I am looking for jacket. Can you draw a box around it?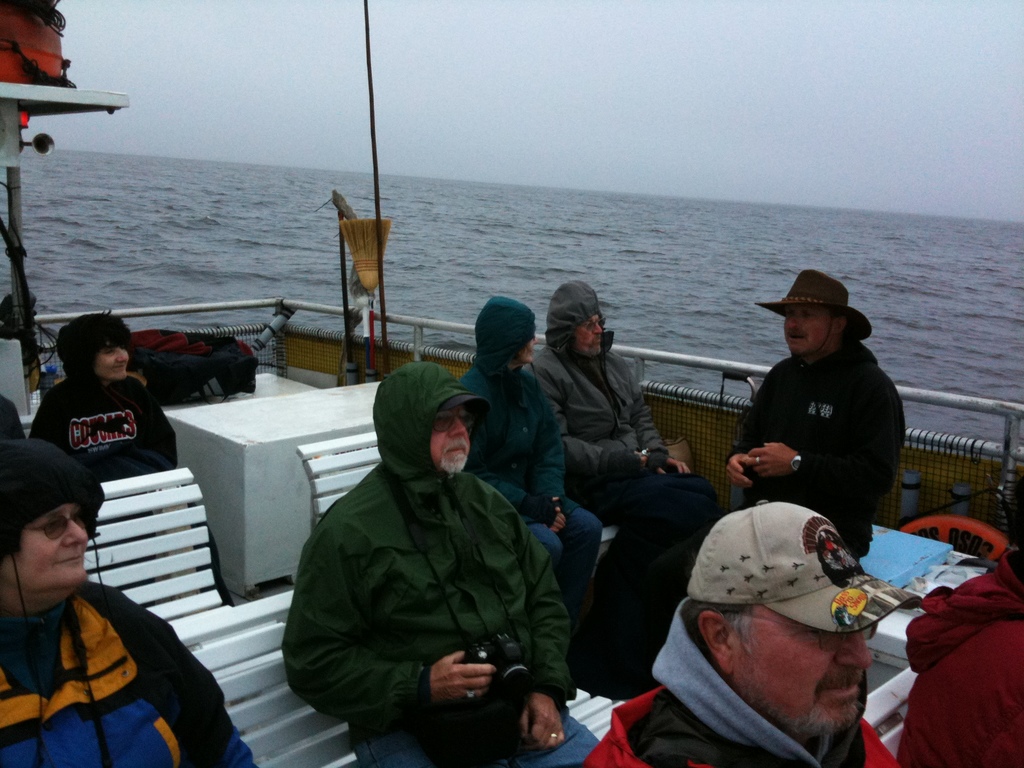
Sure, the bounding box is box=[0, 578, 263, 767].
